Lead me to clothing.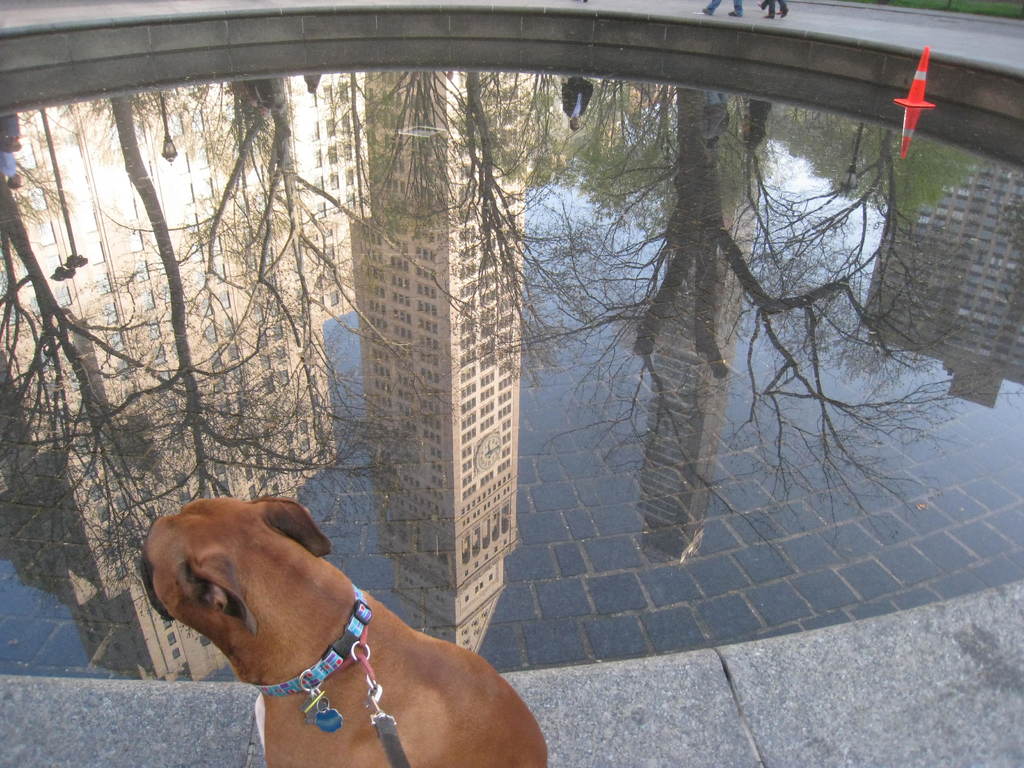
Lead to (561,76,594,118).
